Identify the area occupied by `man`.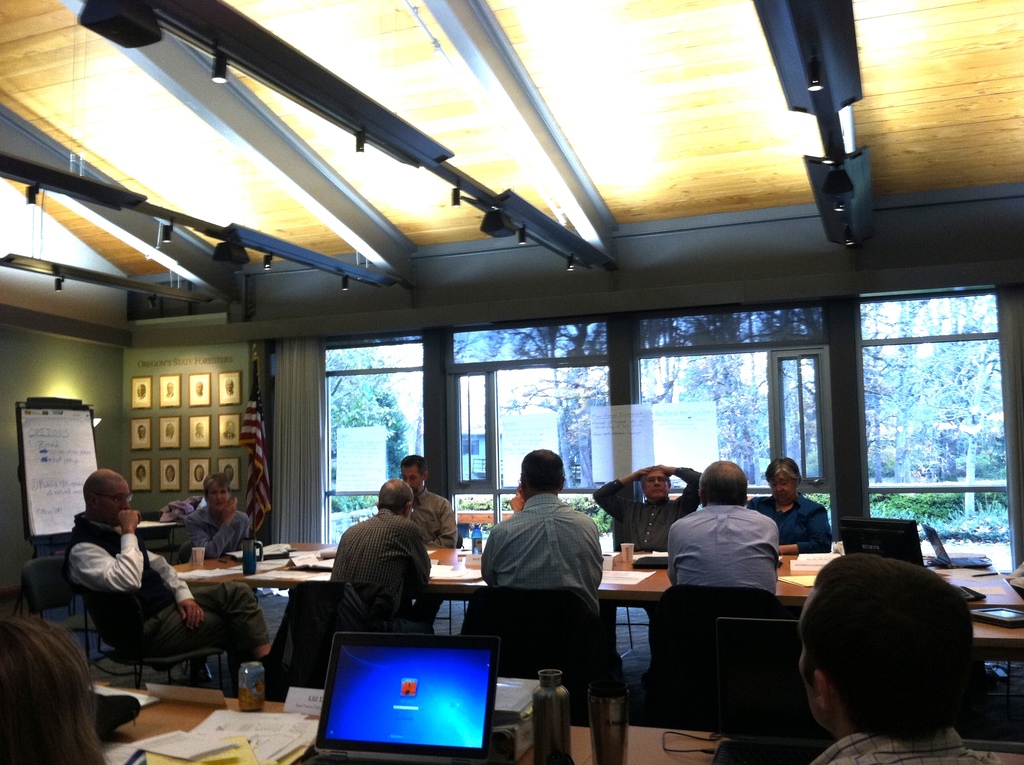
Area: {"left": 668, "top": 461, "right": 780, "bottom": 595}.
